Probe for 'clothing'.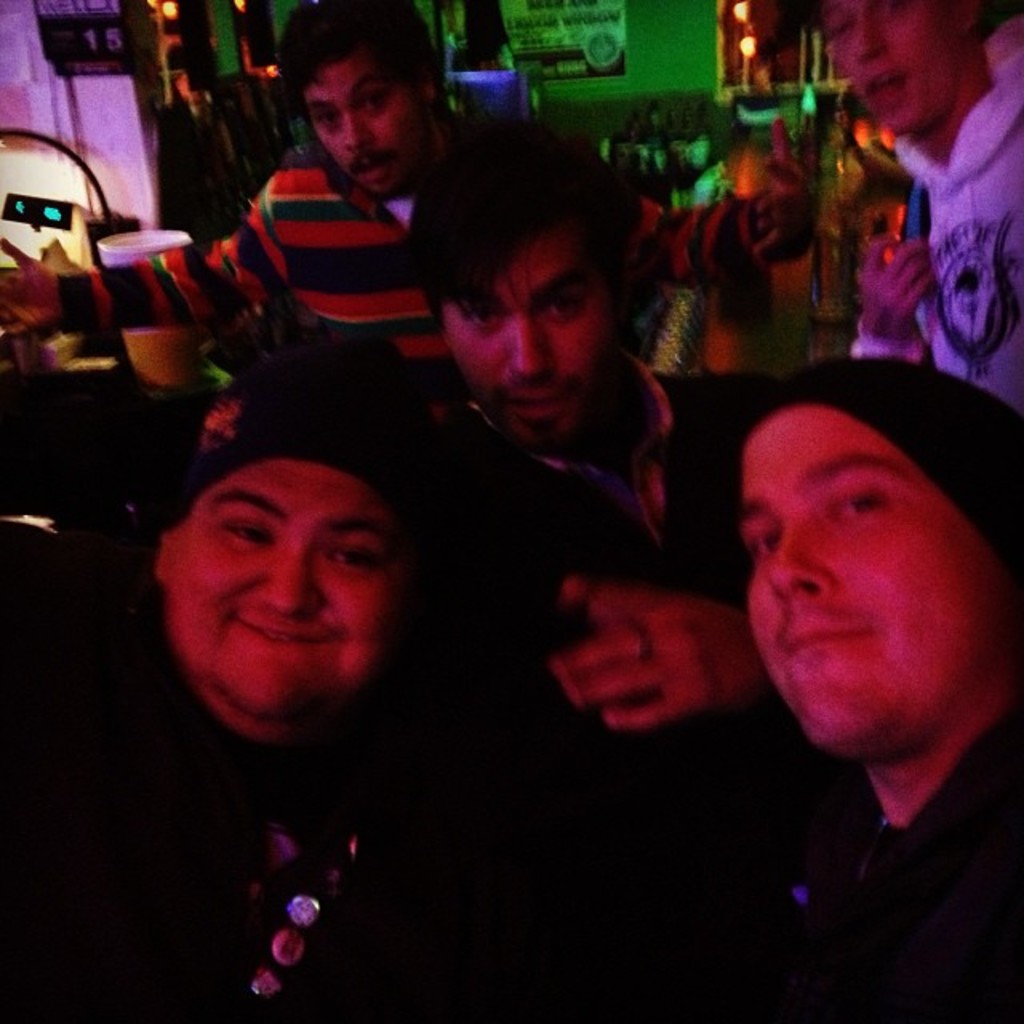
Probe result: [left=840, top=3, right=1022, bottom=418].
